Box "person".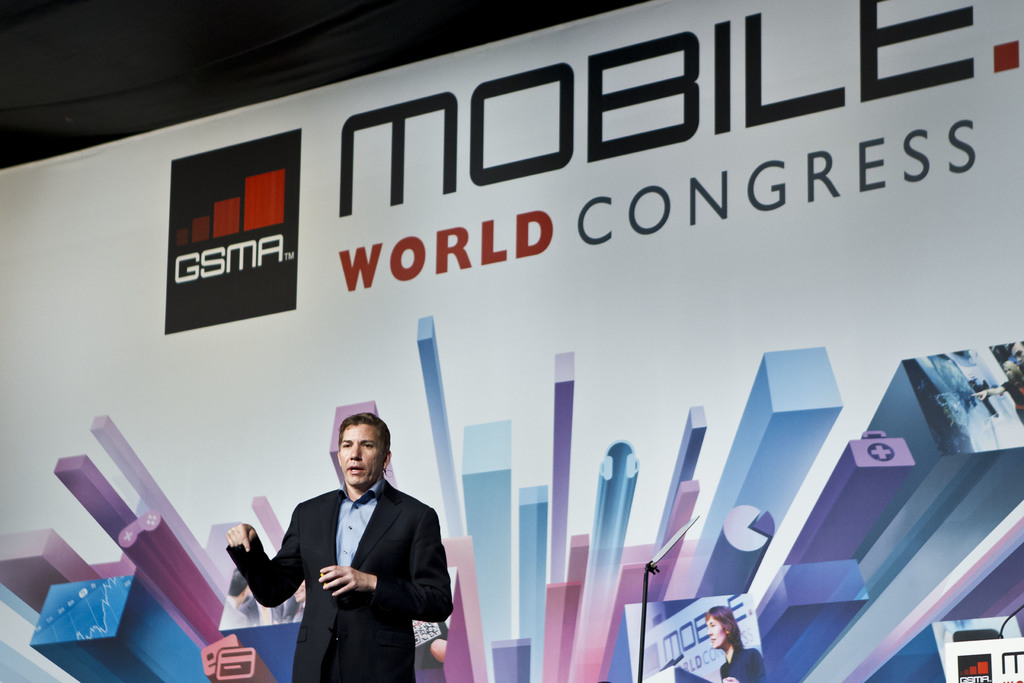
region(220, 404, 449, 682).
